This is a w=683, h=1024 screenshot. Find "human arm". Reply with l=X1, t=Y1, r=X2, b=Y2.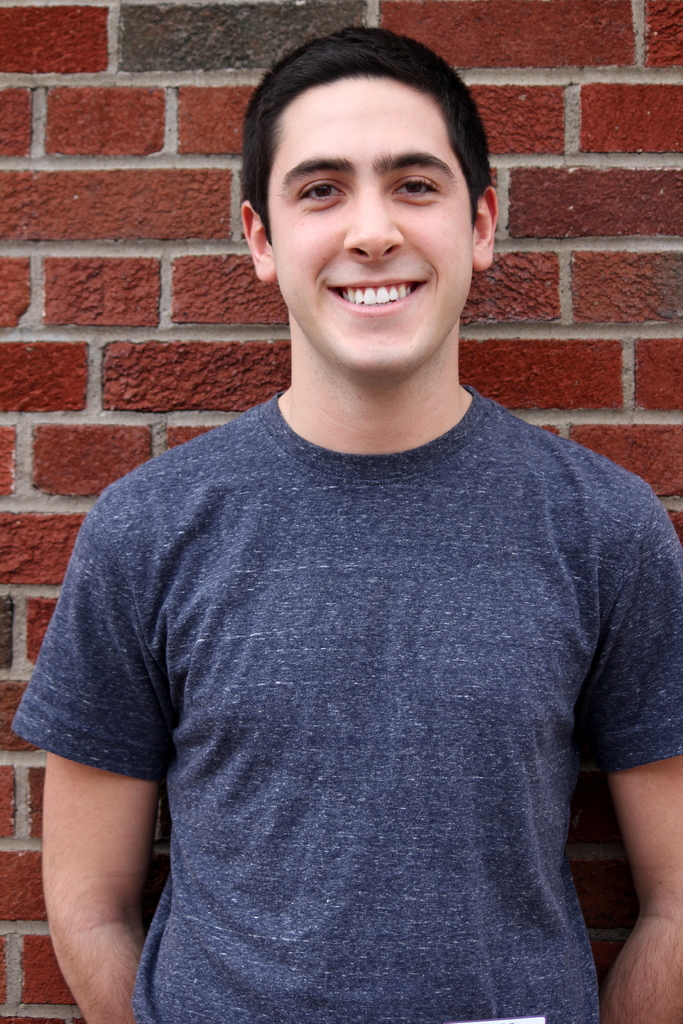
l=569, t=463, r=682, b=1023.
